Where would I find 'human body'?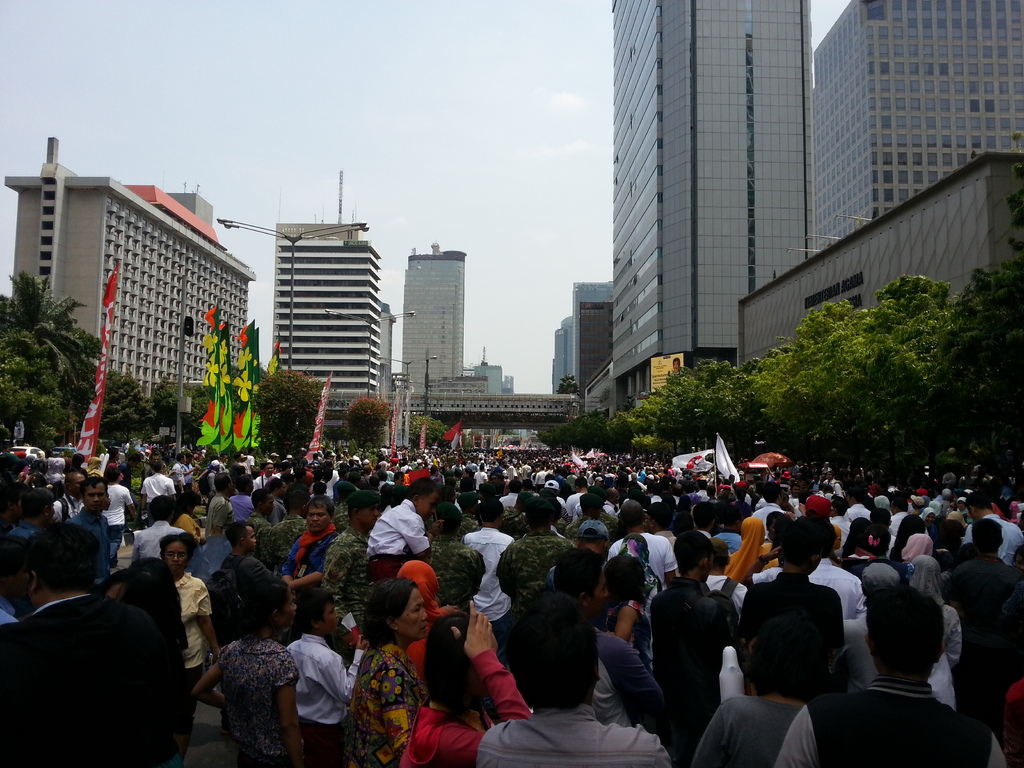
At <region>310, 456, 319, 465</region>.
